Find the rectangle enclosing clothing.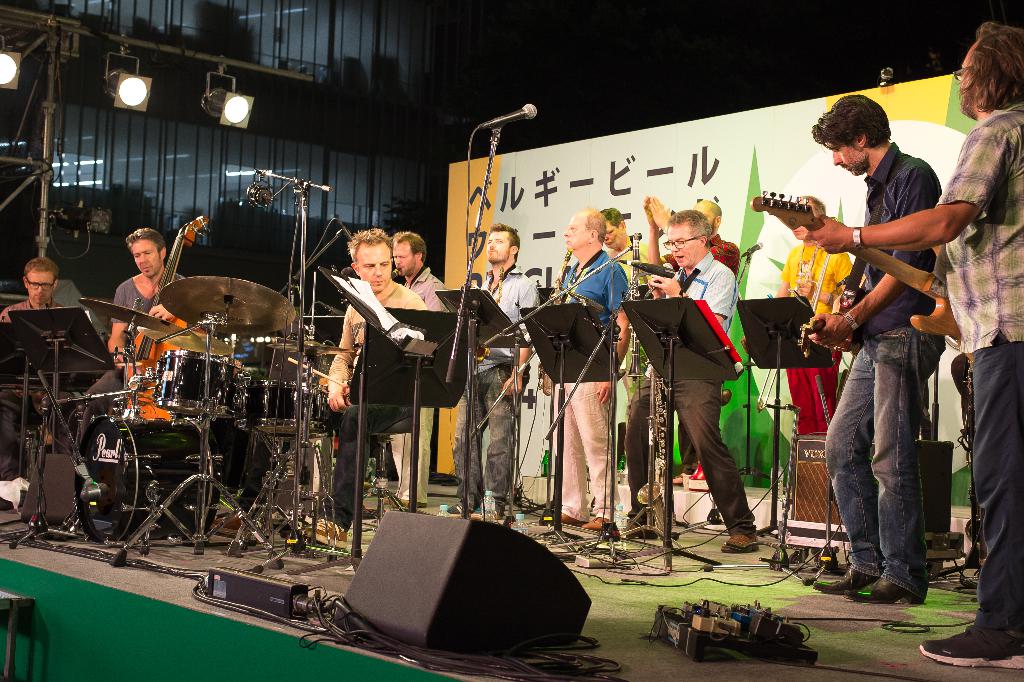
(x1=820, y1=141, x2=945, y2=599).
